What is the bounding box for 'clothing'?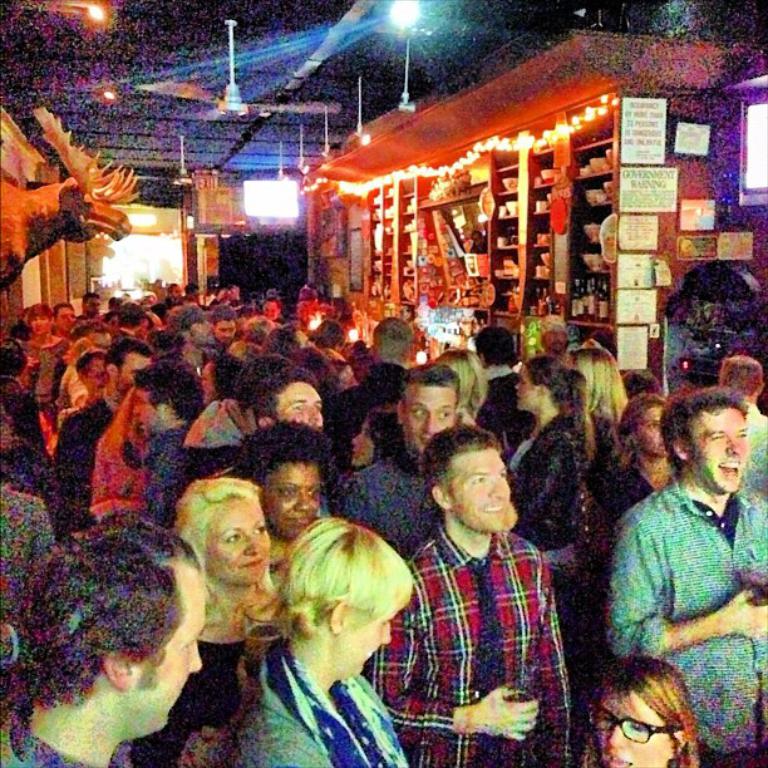
<box>403,478,573,764</box>.
